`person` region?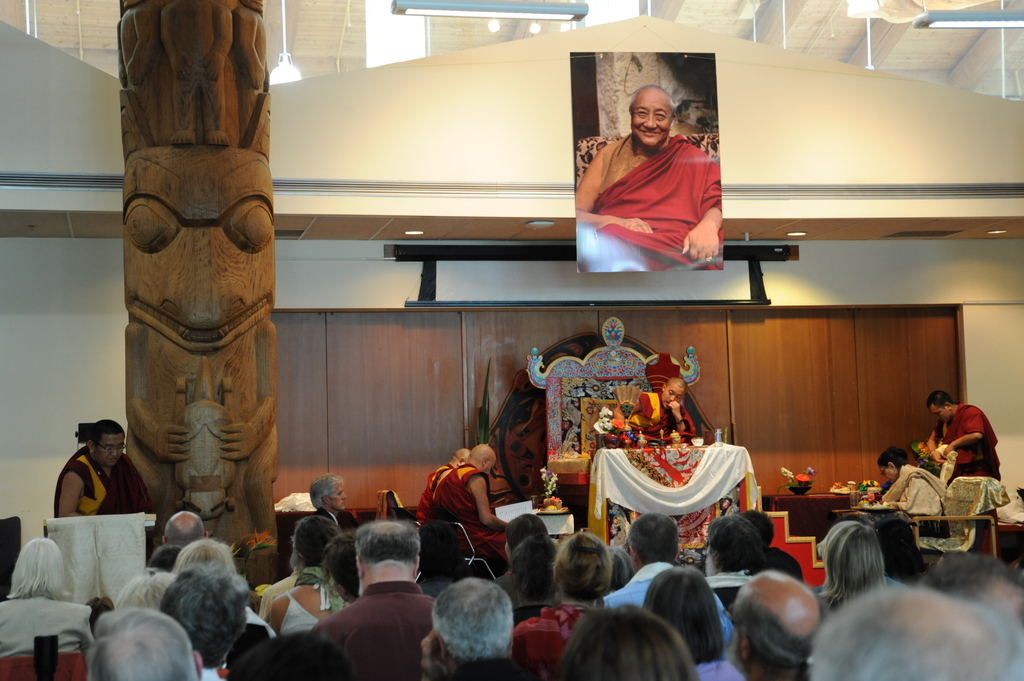
509:537:553:607
